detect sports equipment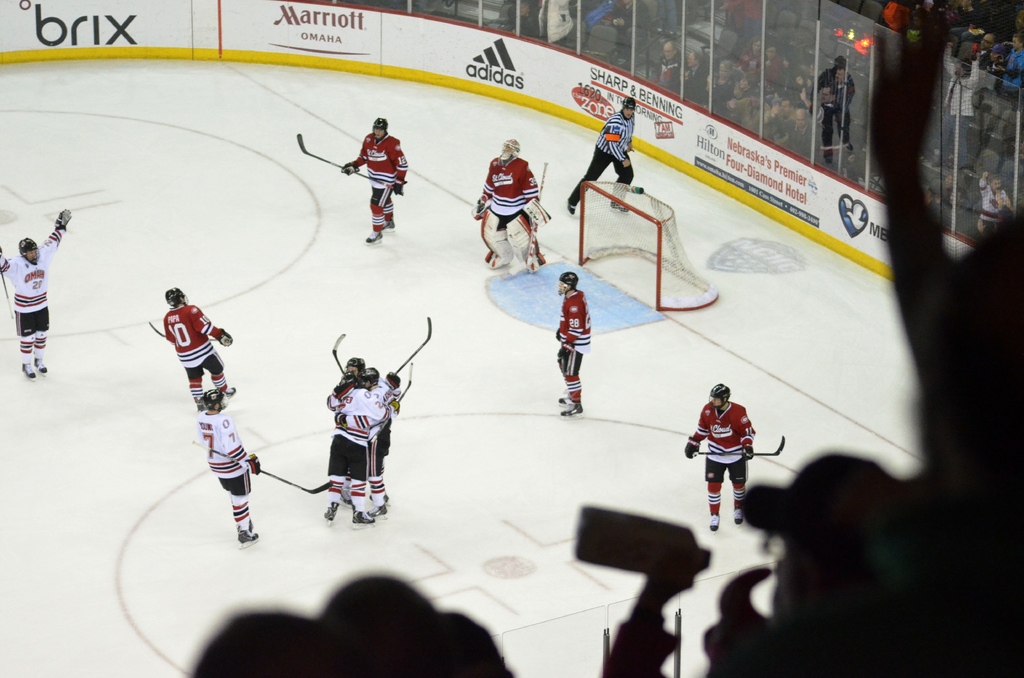
BBox(482, 209, 511, 271)
